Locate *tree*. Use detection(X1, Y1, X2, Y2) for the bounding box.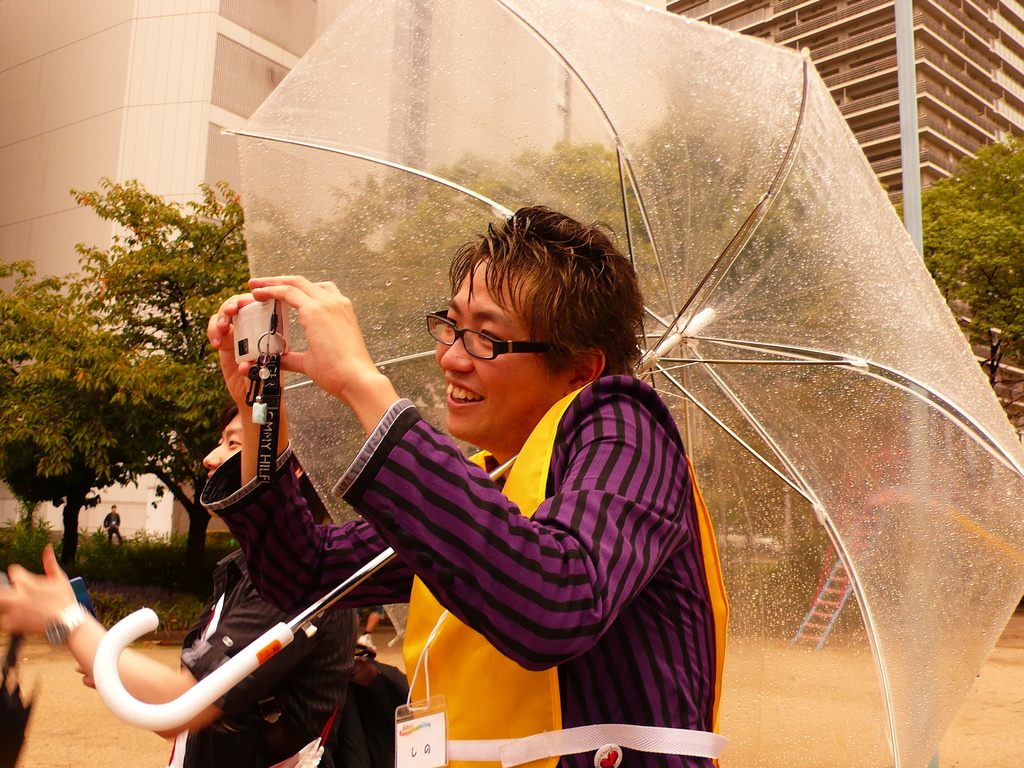
detection(900, 129, 1023, 397).
